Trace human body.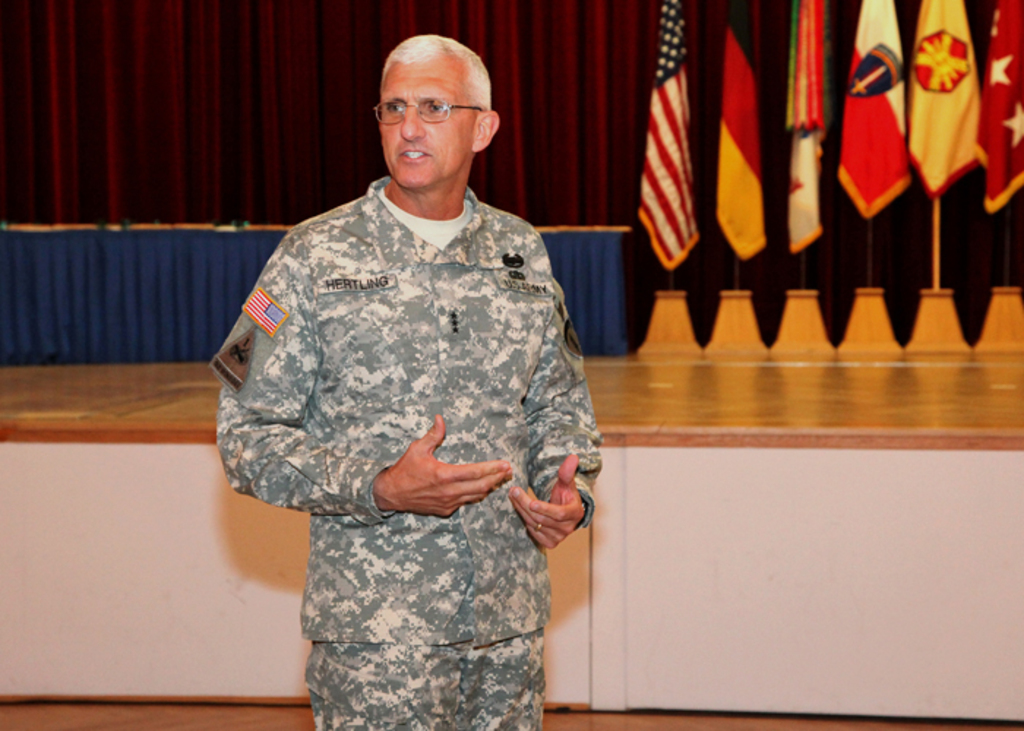
Traced to select_region(211, 32, 603, 730).
